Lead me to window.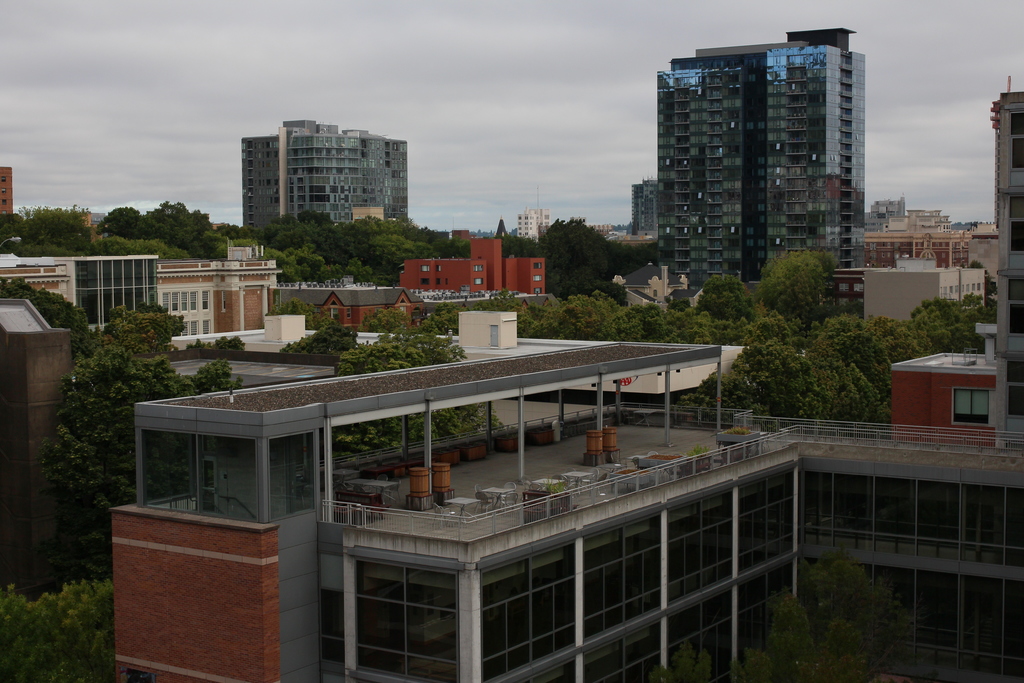
Lead to 1012 112 1023 171.
